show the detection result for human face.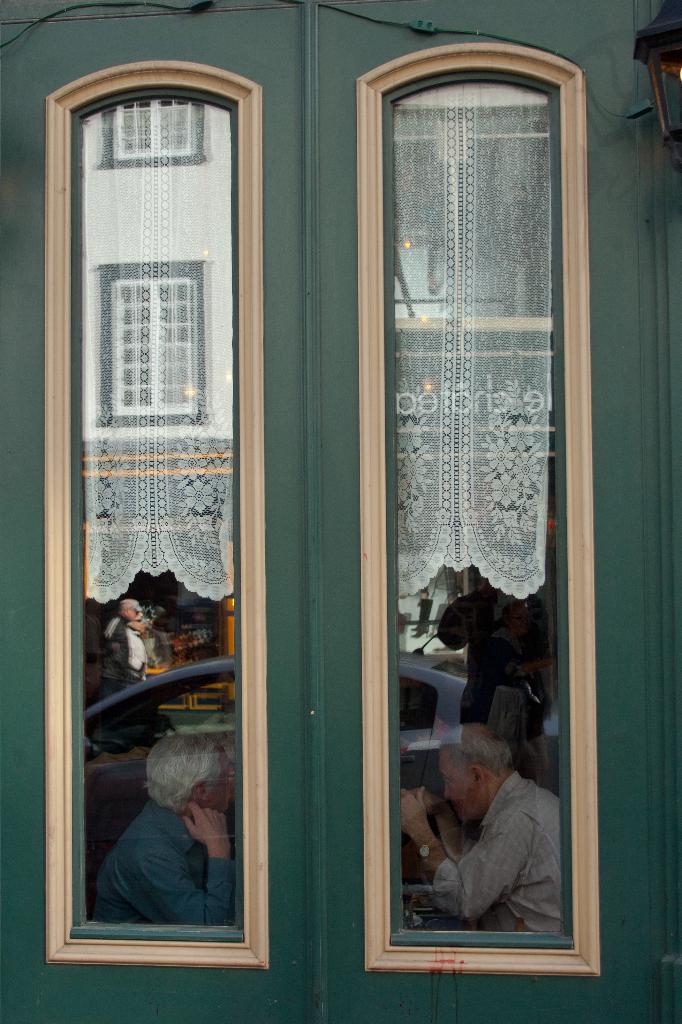
box(438, 750, 480, 827).
